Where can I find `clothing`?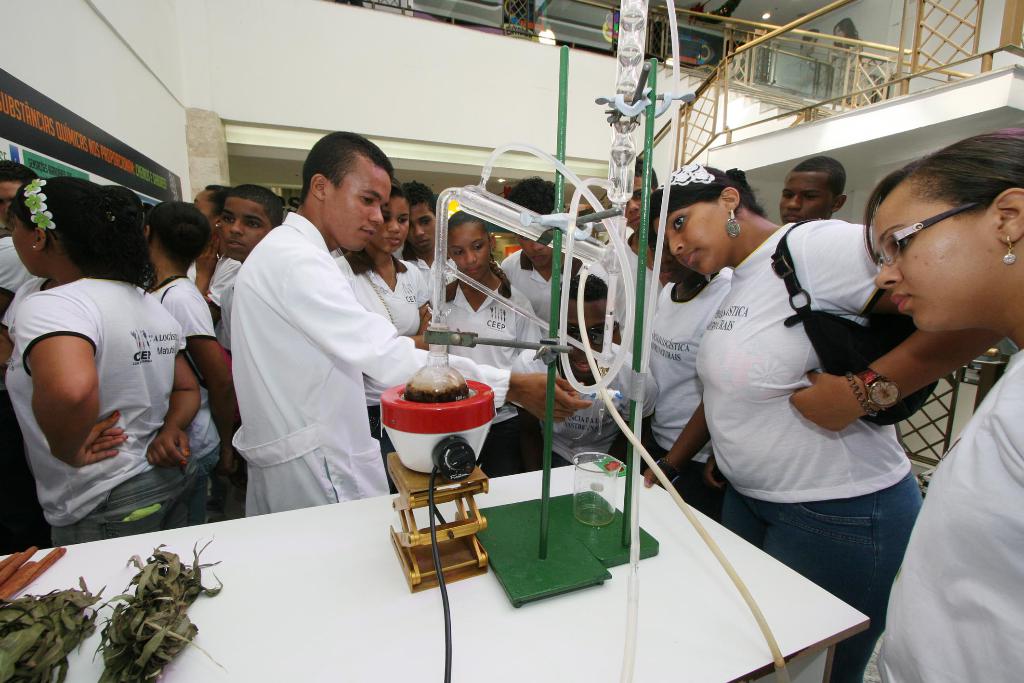
You can find it at bbox=(866, 347, 1023, 682).
